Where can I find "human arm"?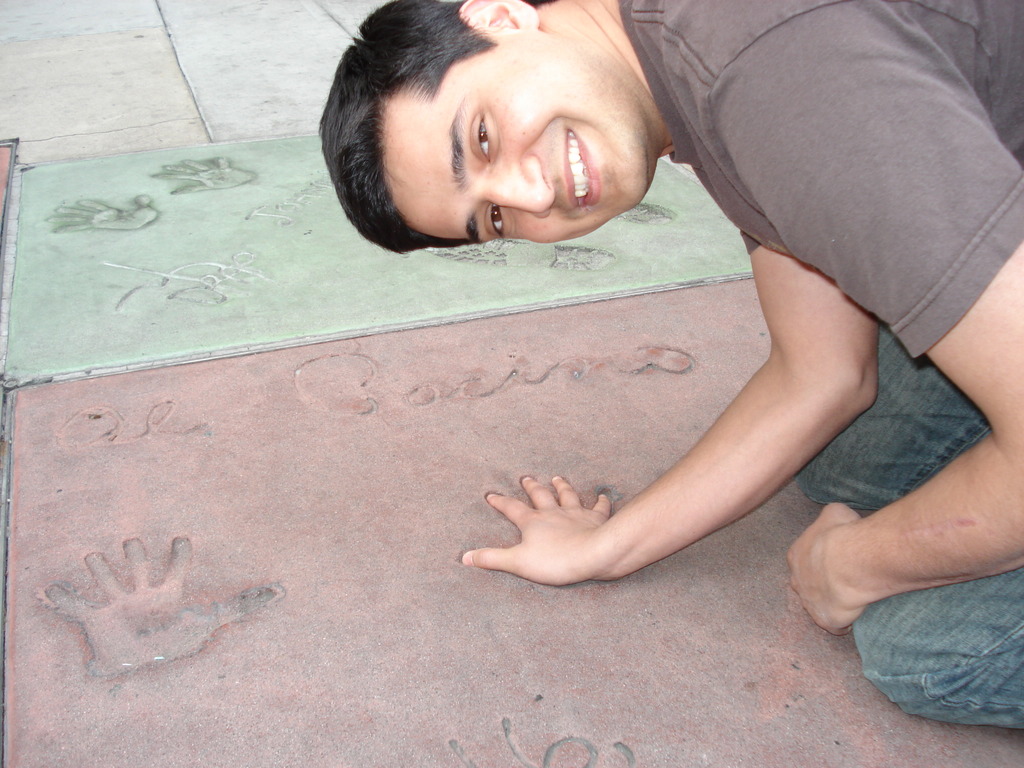
You can find it at BBox(452, 120, 894, 584).
